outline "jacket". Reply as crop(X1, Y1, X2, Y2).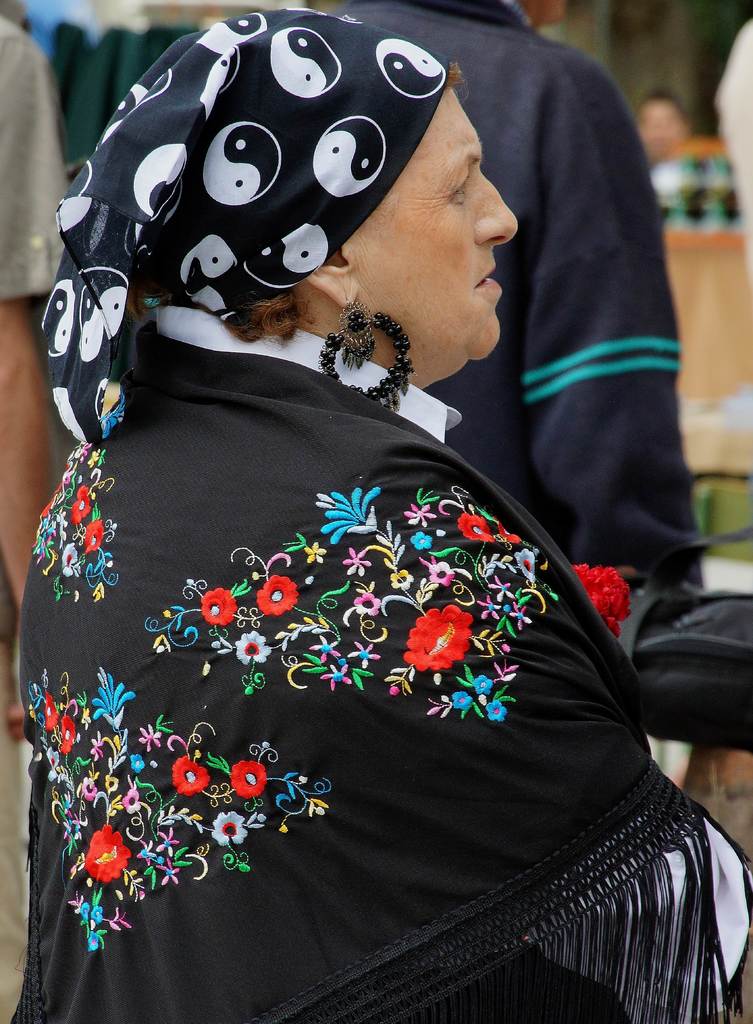
crop(340, 0, 713, 593).
